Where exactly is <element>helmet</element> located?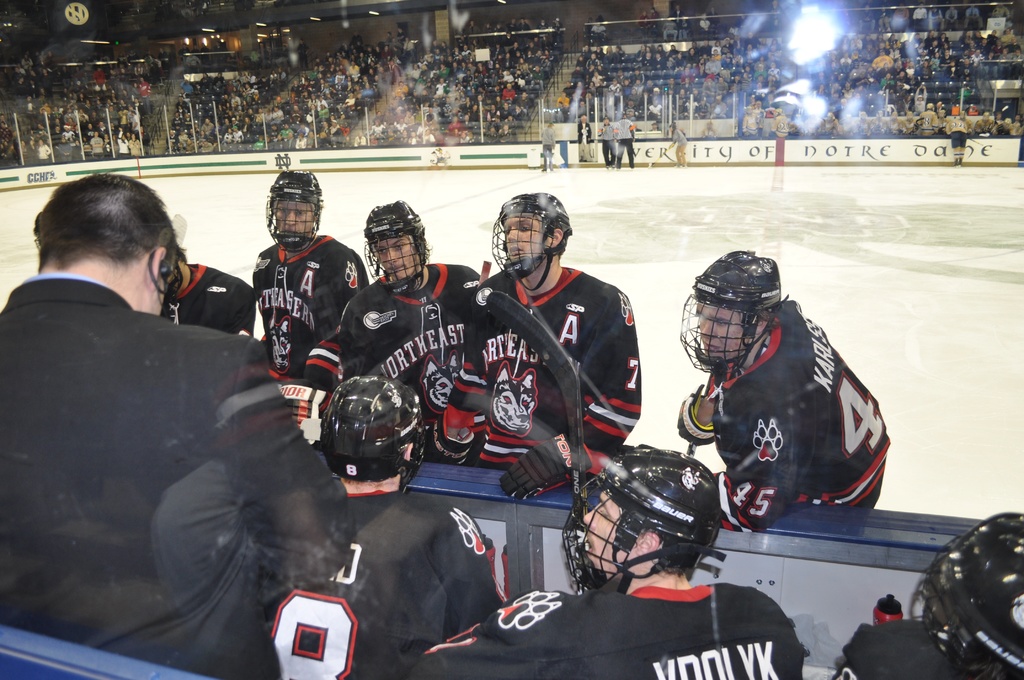
Its bounding box is 563:440:728:609.
